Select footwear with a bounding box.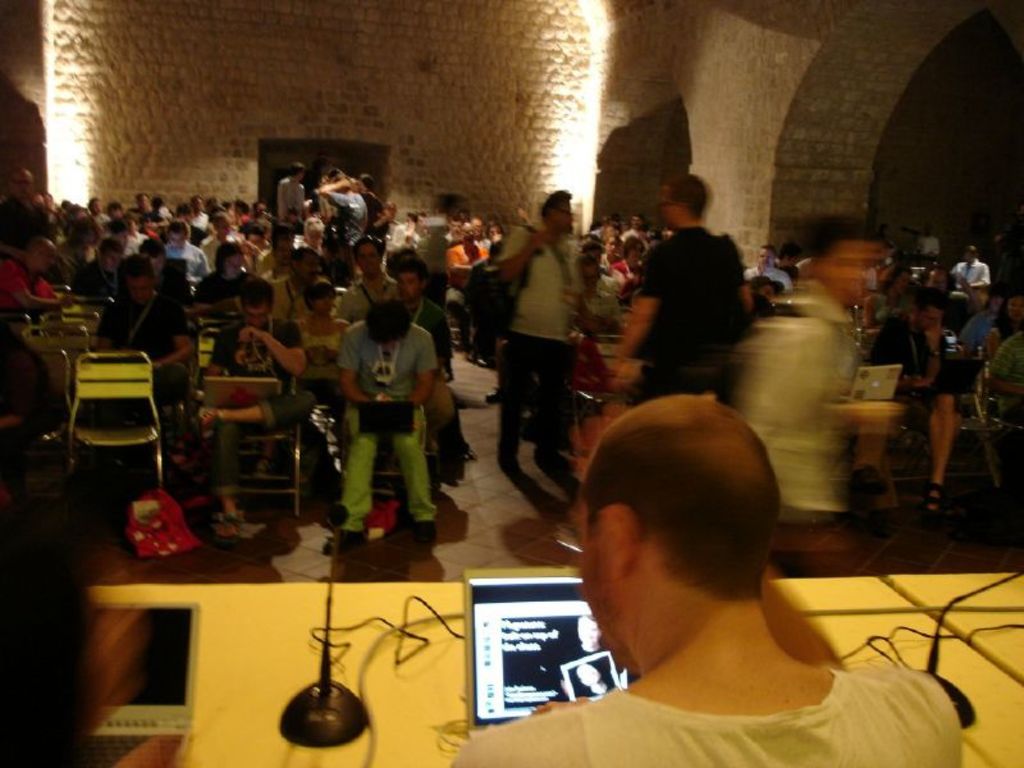
locate(323, 529, 367, 550).
